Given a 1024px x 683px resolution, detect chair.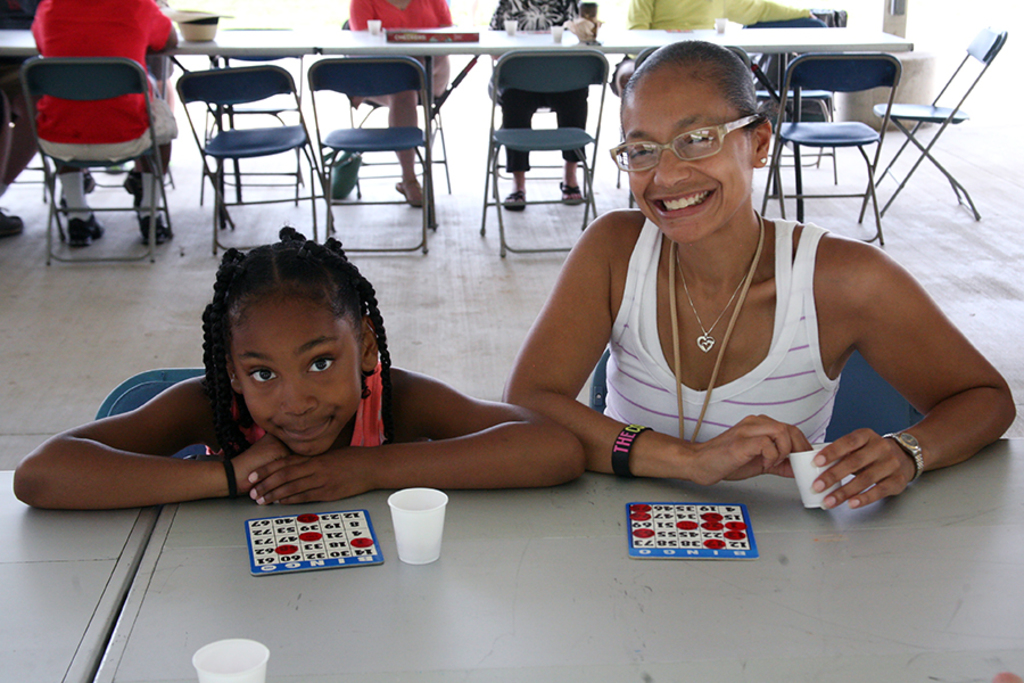
locate(861, 25, 1011, 220).
